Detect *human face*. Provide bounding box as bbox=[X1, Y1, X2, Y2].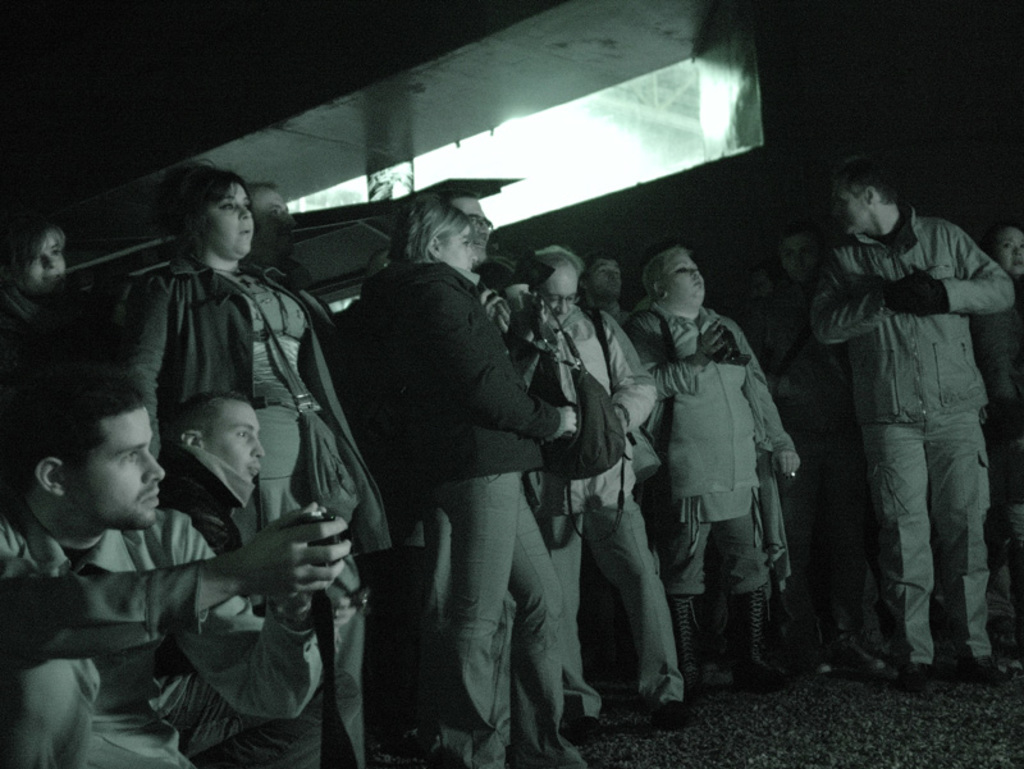
bbox=[440, 225, 477, 271].
